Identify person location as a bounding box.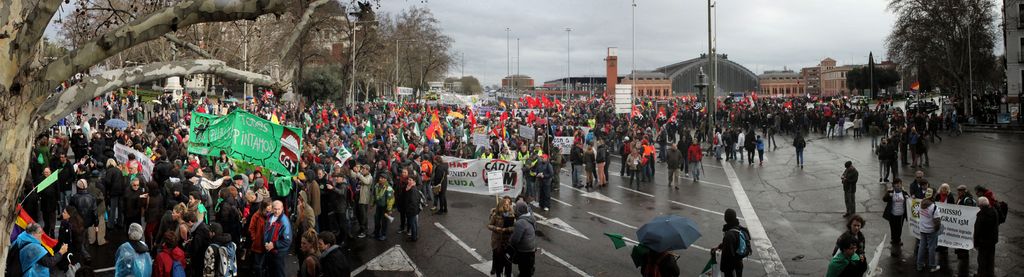
bbox=[873, 130, 897, 172].
